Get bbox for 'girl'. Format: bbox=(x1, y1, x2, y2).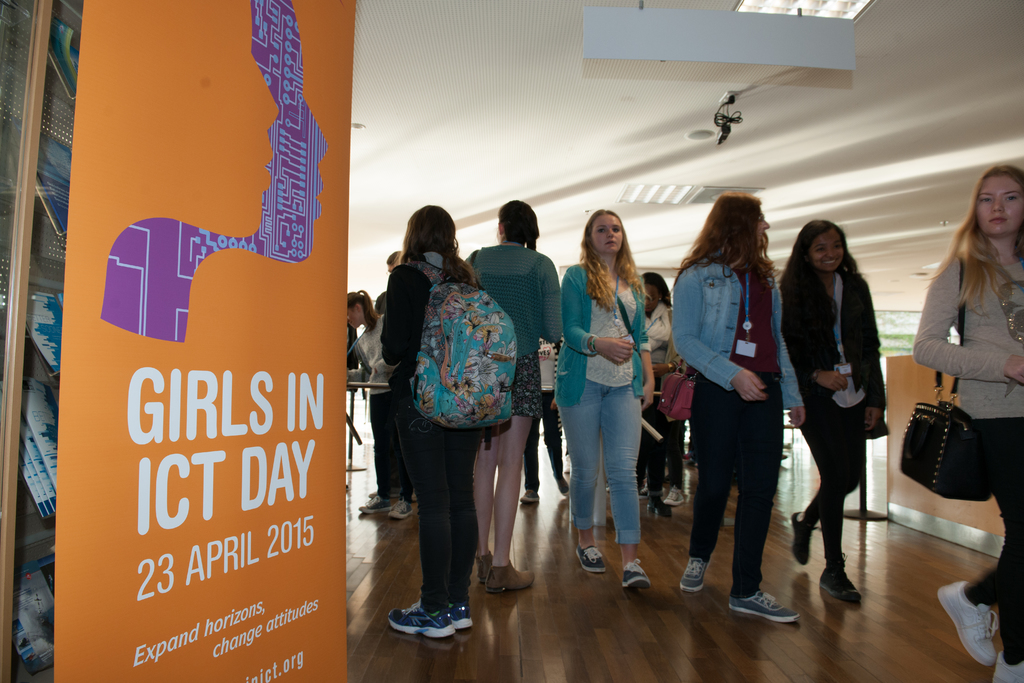
bbox=(372, 205, 515, 629).
